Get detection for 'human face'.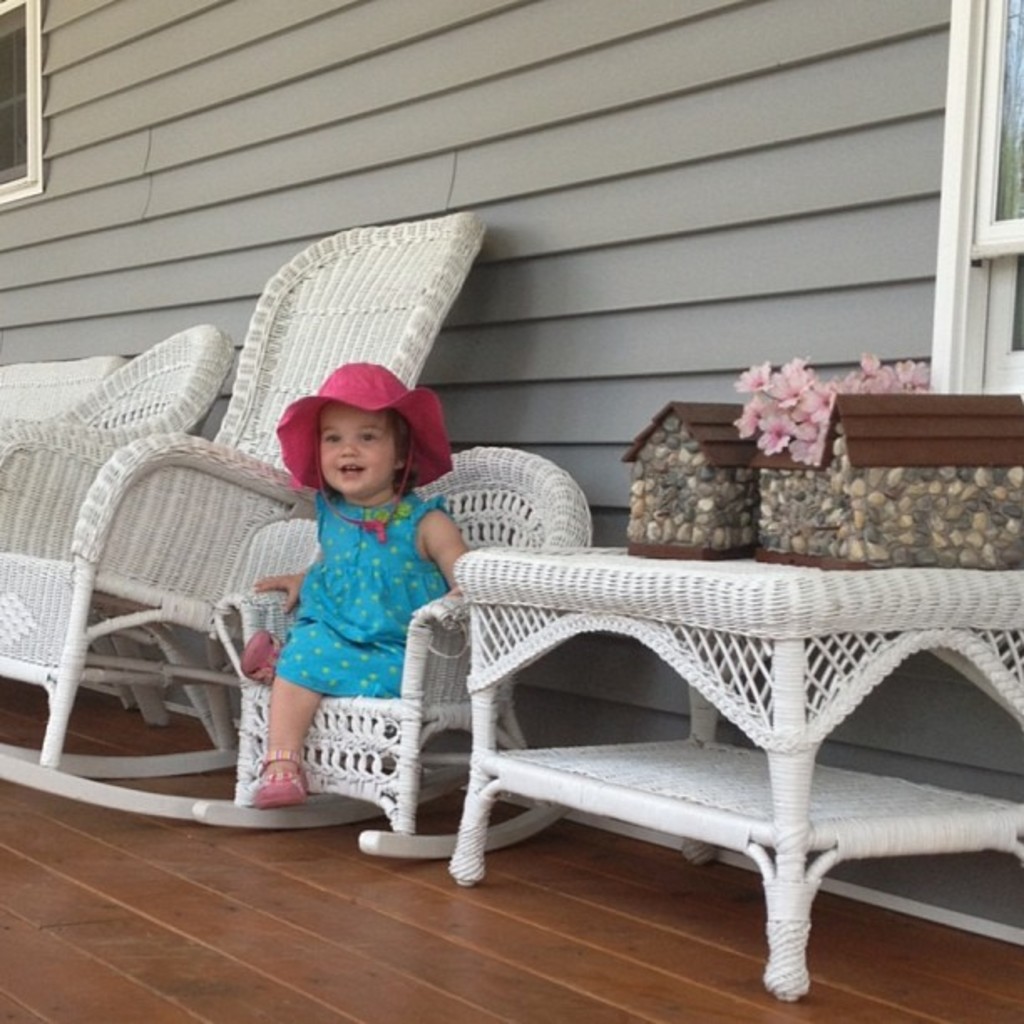
Detection: left=323, top=407, right=398, bottom=492.
